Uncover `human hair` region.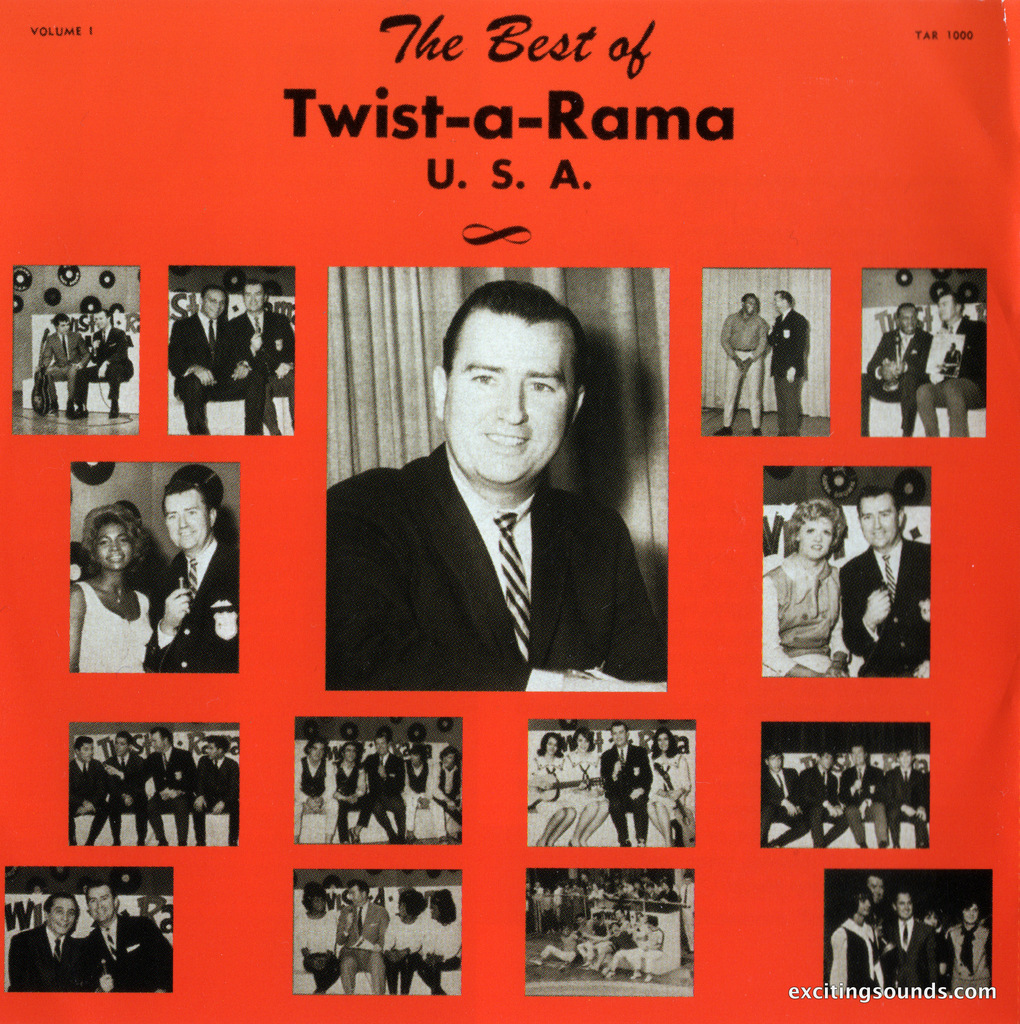
Uncovered: x1=652 y1=729 x2=674 y2=751.
